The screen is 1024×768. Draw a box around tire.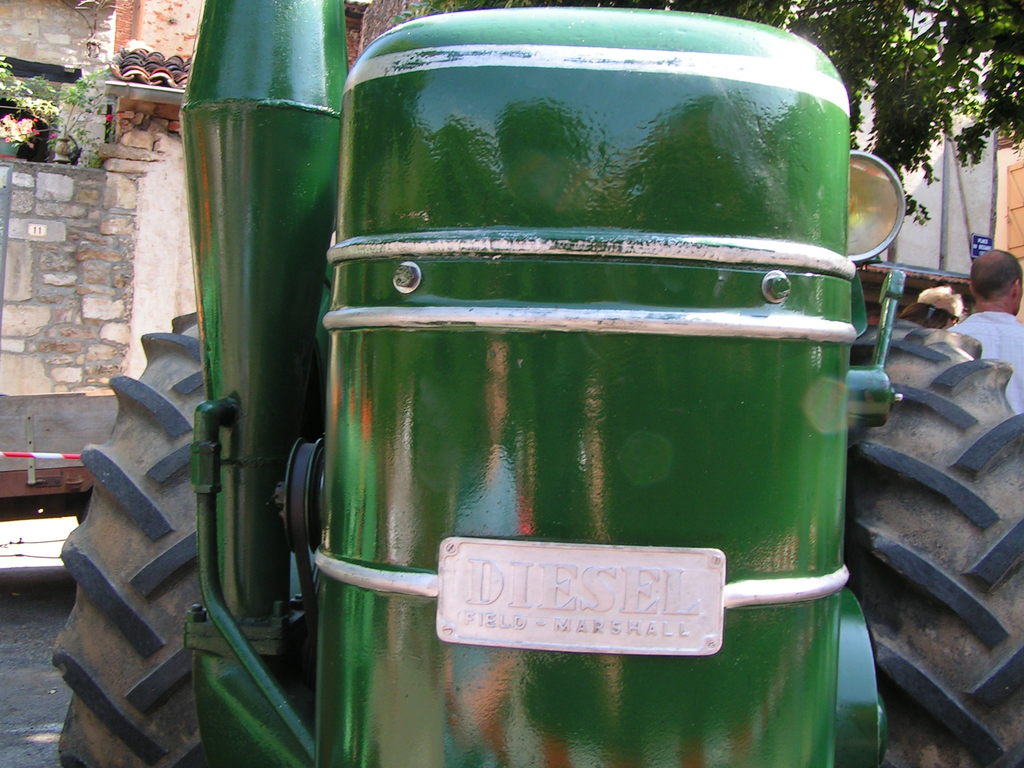
detection(874, 327, 1023, 767).
